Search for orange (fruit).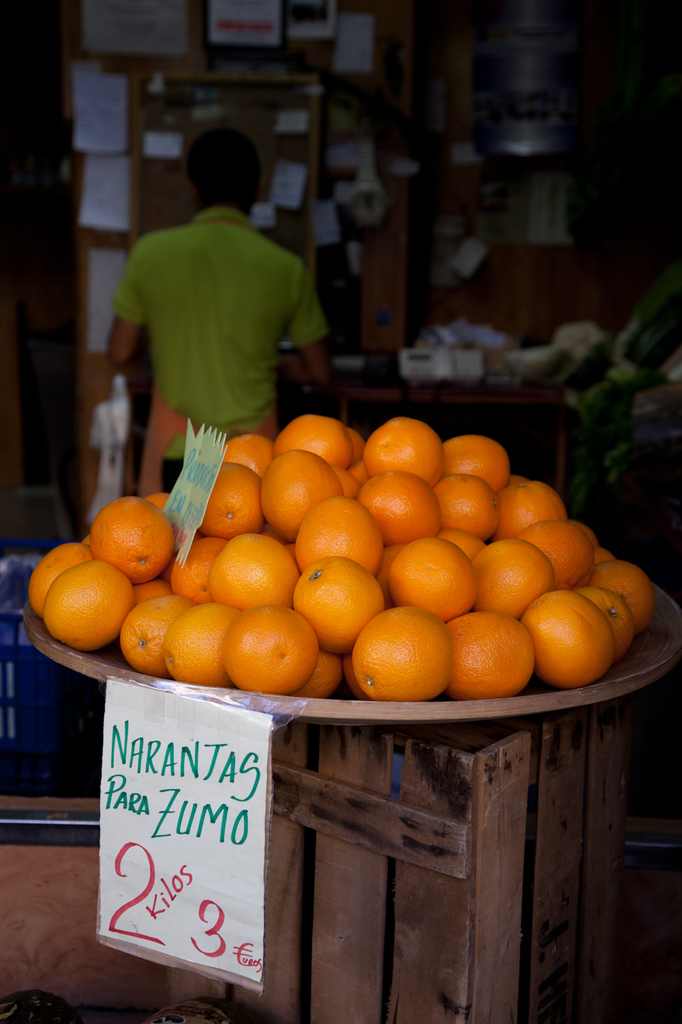
Found at box(39, 550, 124, 637).
